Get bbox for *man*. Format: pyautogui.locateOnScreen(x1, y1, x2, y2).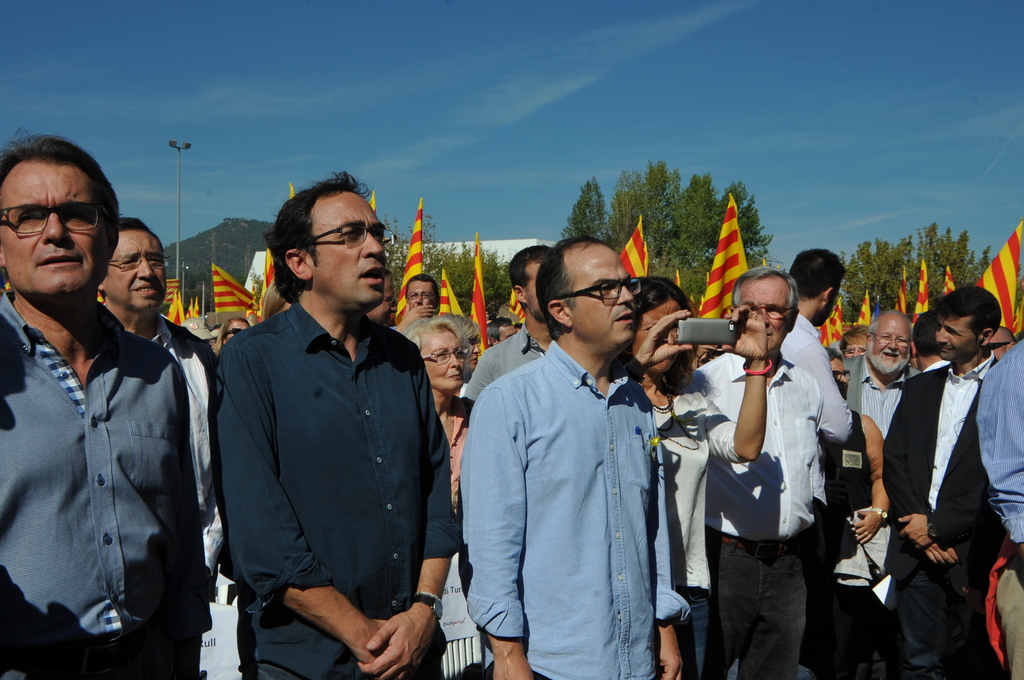
pyautogui.locateOnScreen(988, 325, 1016, 360).
